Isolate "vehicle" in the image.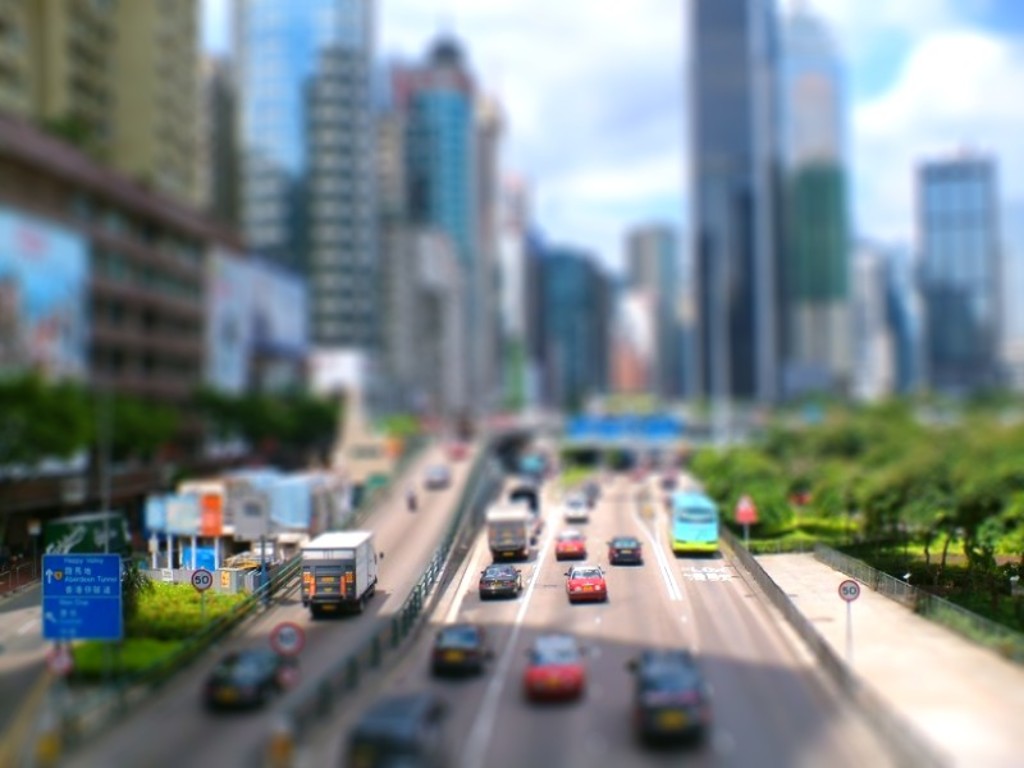
Isolated region: bbox=[605, 535, 646, 567].
